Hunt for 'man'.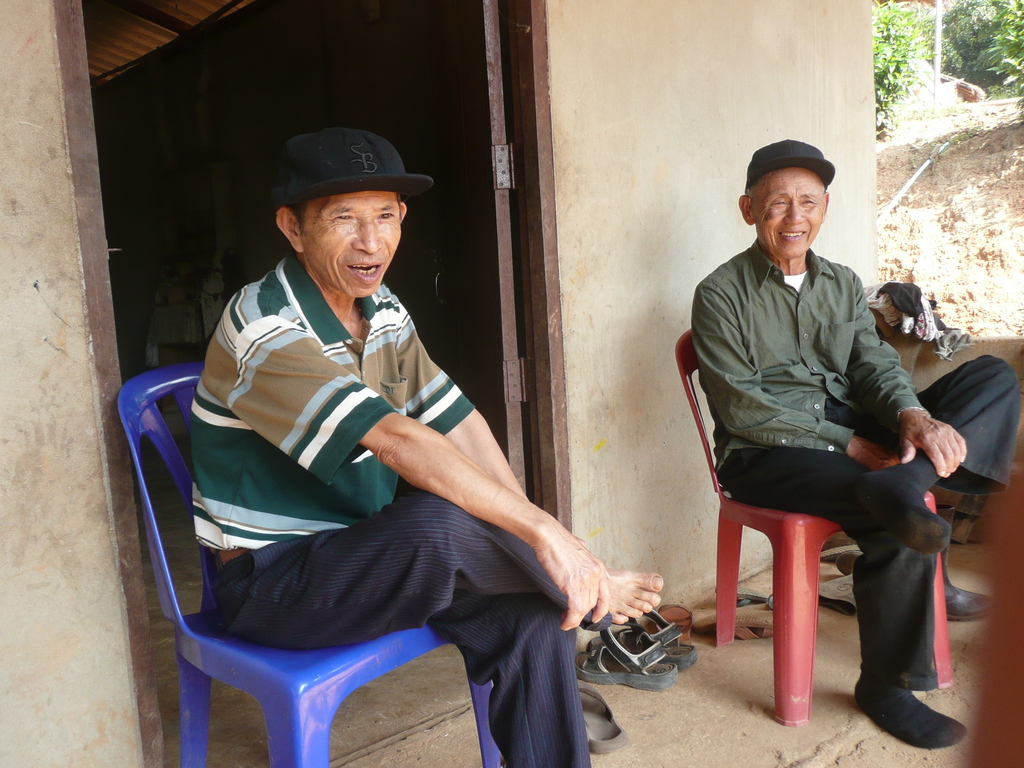
Hunted down at <bbox>690, 176, 986, 705</bbox>.
